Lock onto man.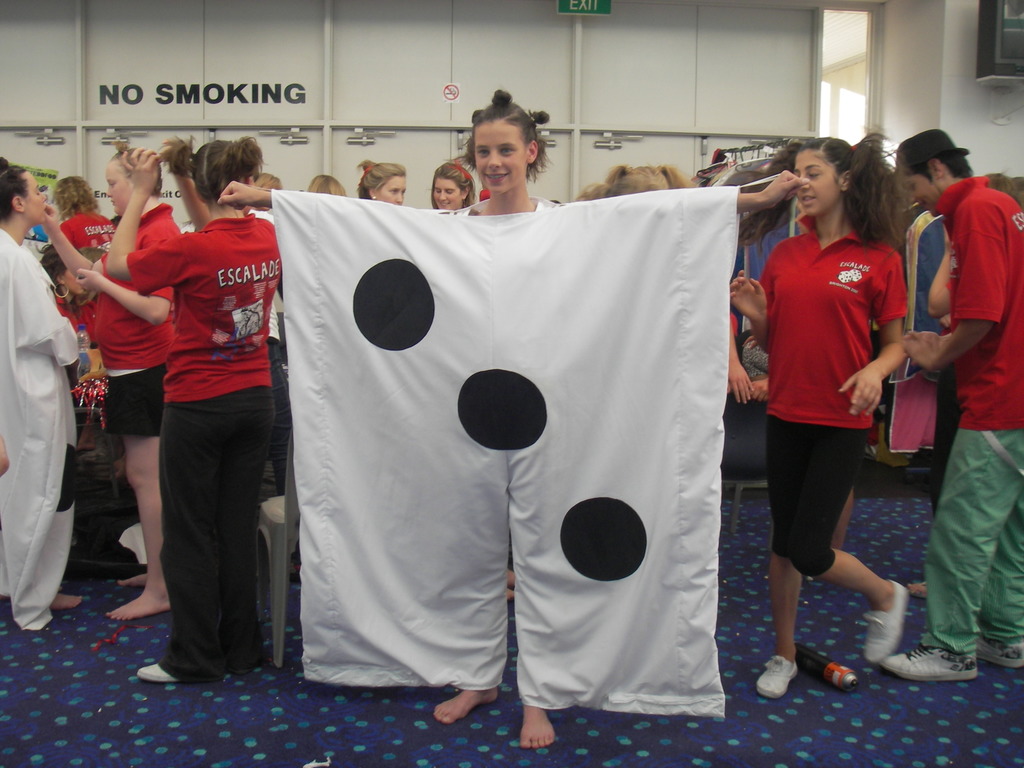
Locked: detection(891, 129, 1023, 686).
